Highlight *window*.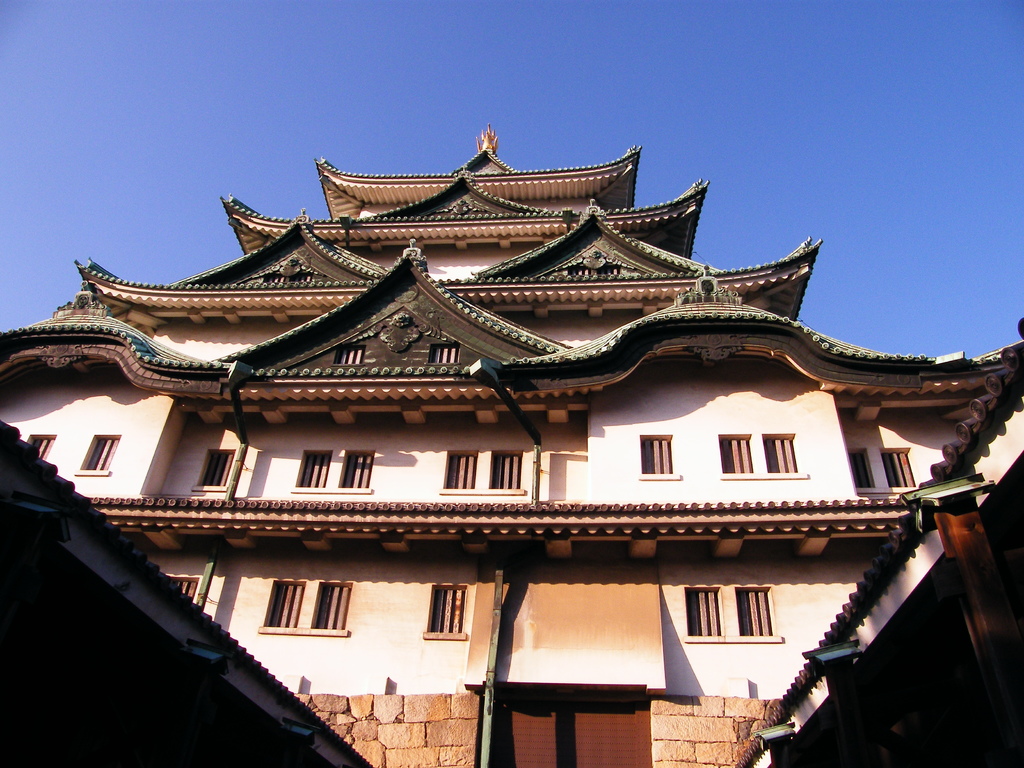
Highlighted region: crop(847, 447, 877, 492).
